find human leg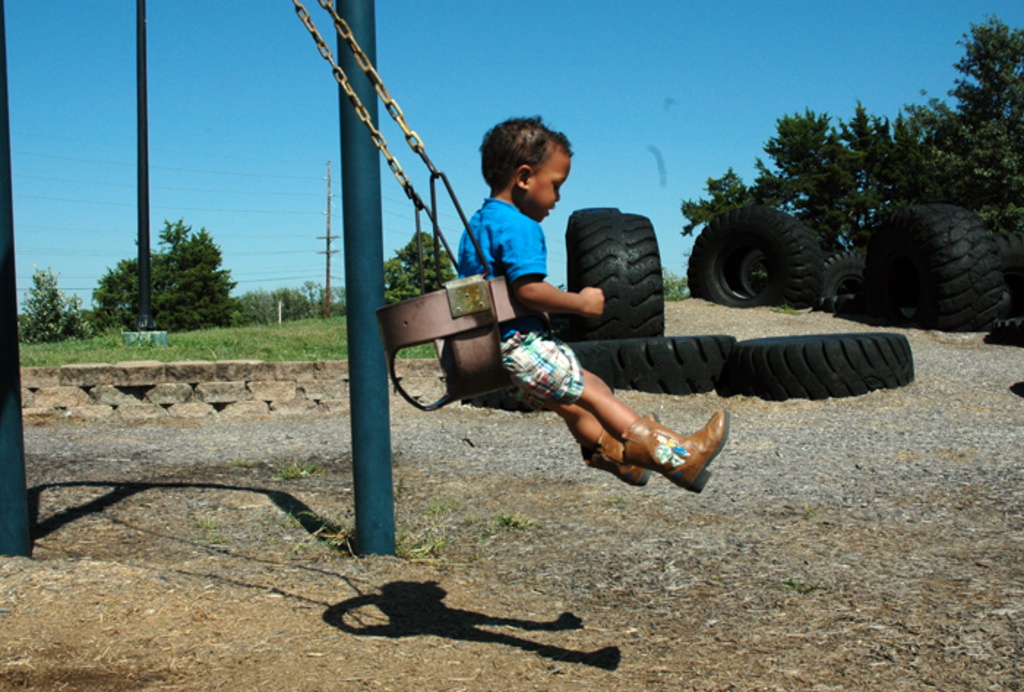
[left=522, top=383, right=647, bottom=494]
